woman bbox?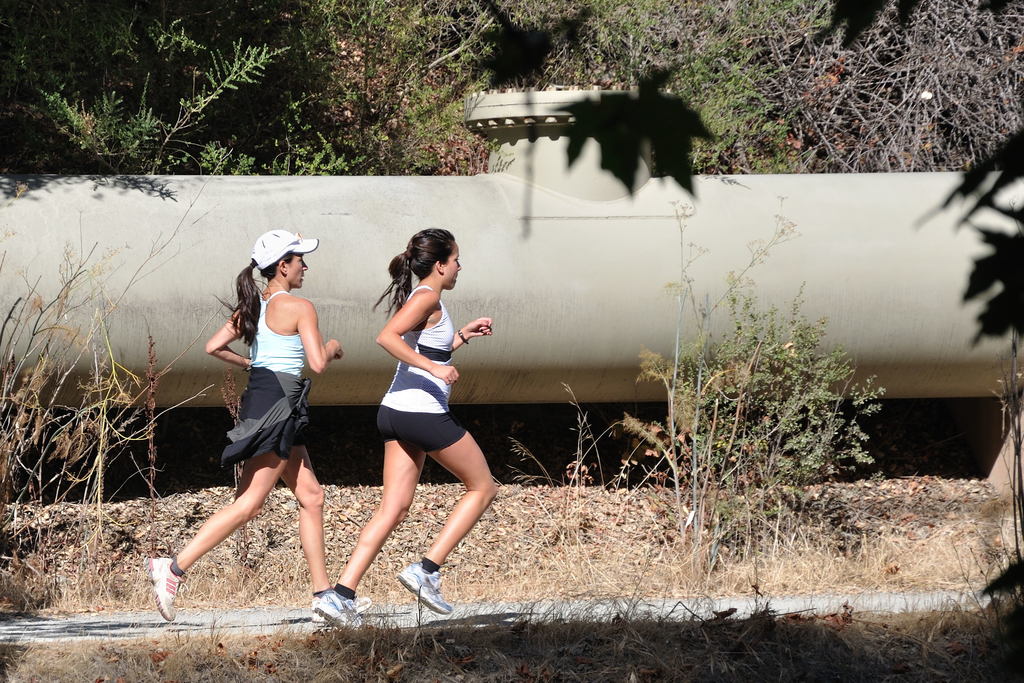
{"left": 319, "top": 220, "right": 511, "bottom": 611}
